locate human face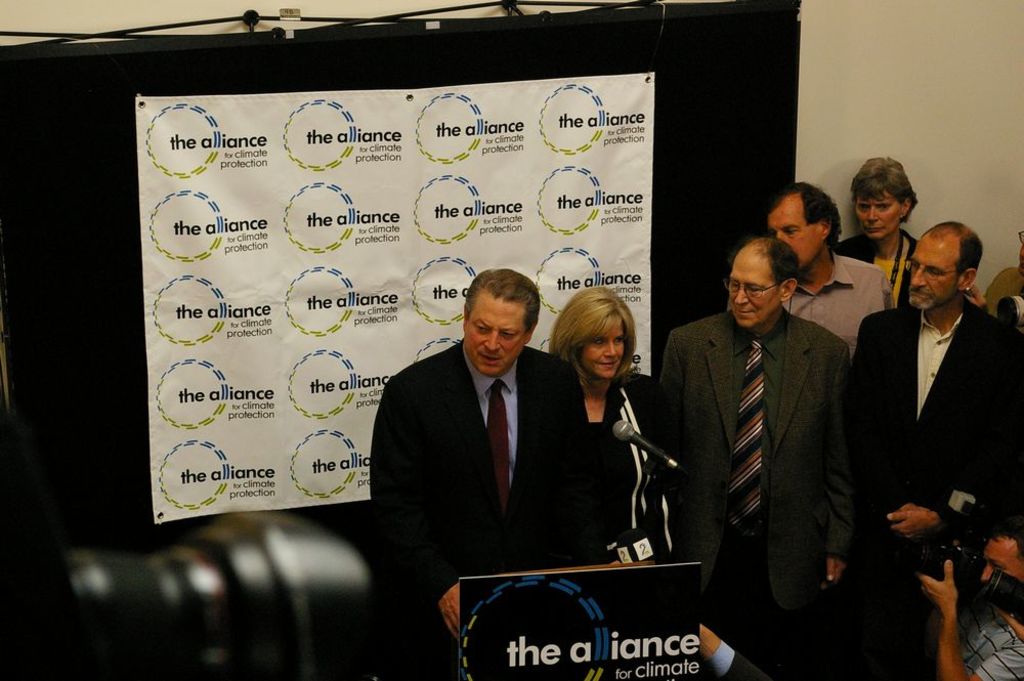
582, 318, 626, 380
